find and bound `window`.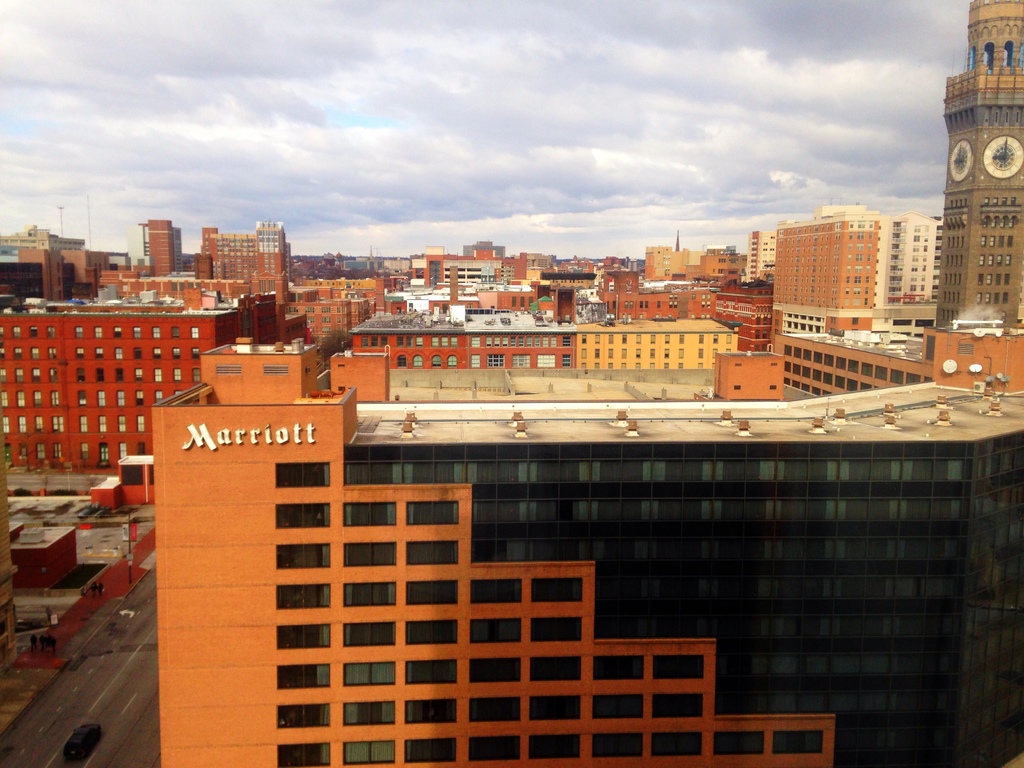
Bound: detection(472, 355, 480, 367).
